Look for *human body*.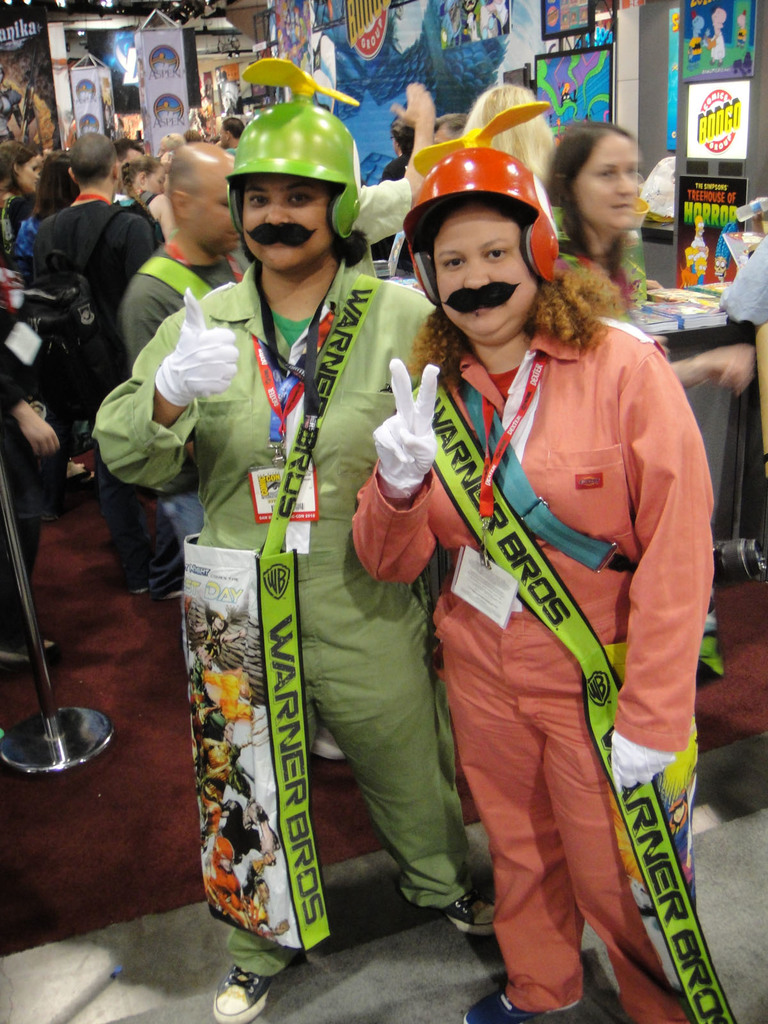
Found: (x1=24, y1=141, x2=74, y2=283).
